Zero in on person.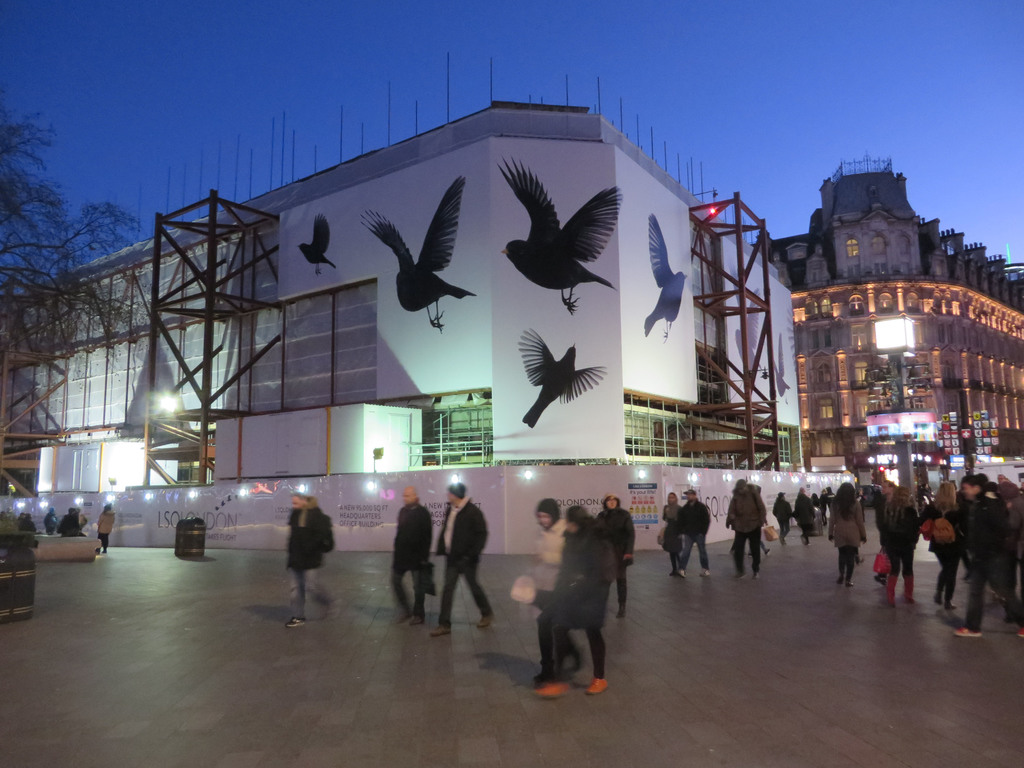
Zeroed in: <region>62, 506, 86, 536</region>.
